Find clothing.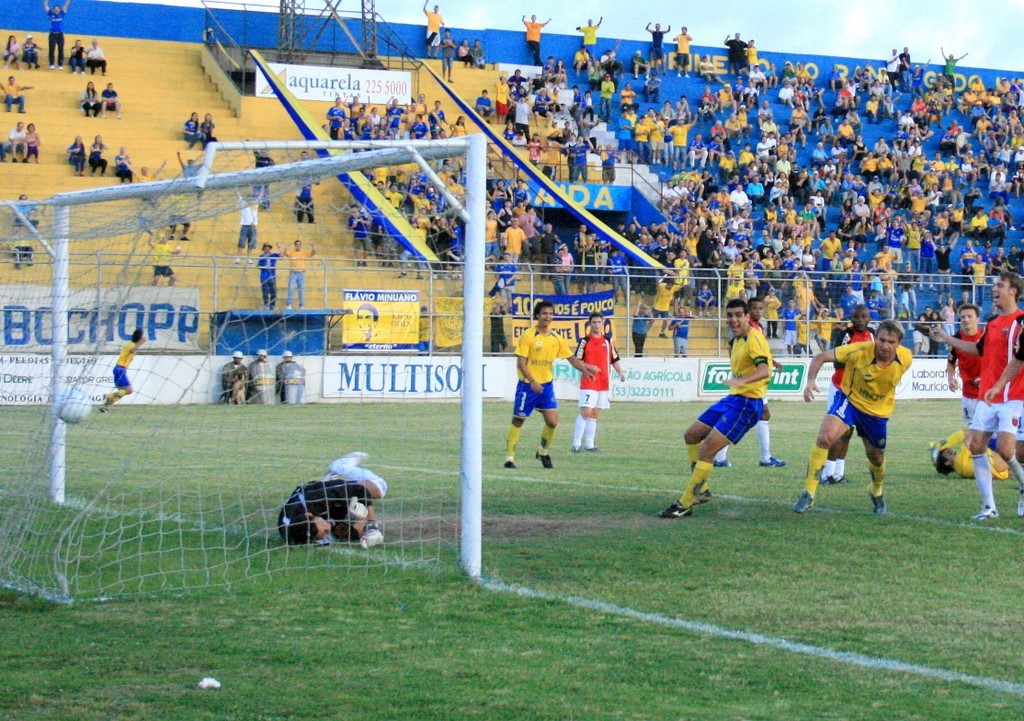
locate(9, 235, 35, 258).
